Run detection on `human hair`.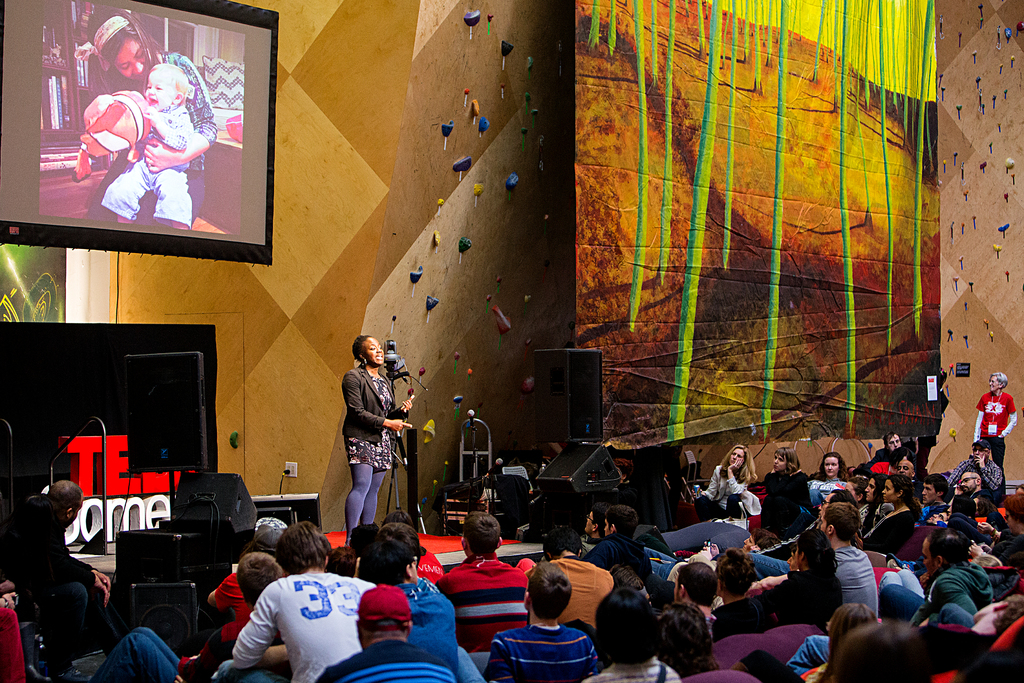
Result: {"left": 824, "top": 502, "right": 860, "bottom": 541}.
